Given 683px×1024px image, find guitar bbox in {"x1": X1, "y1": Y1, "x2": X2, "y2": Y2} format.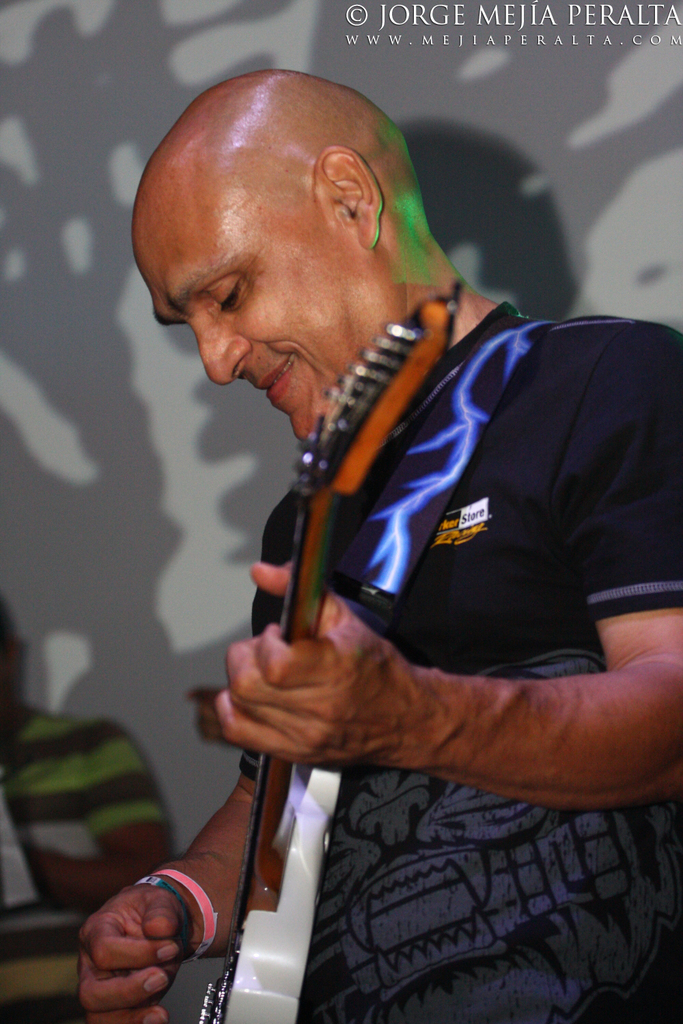
{"x1": 199, "y1": 281, "x2": 456, "y2": 1023}.
